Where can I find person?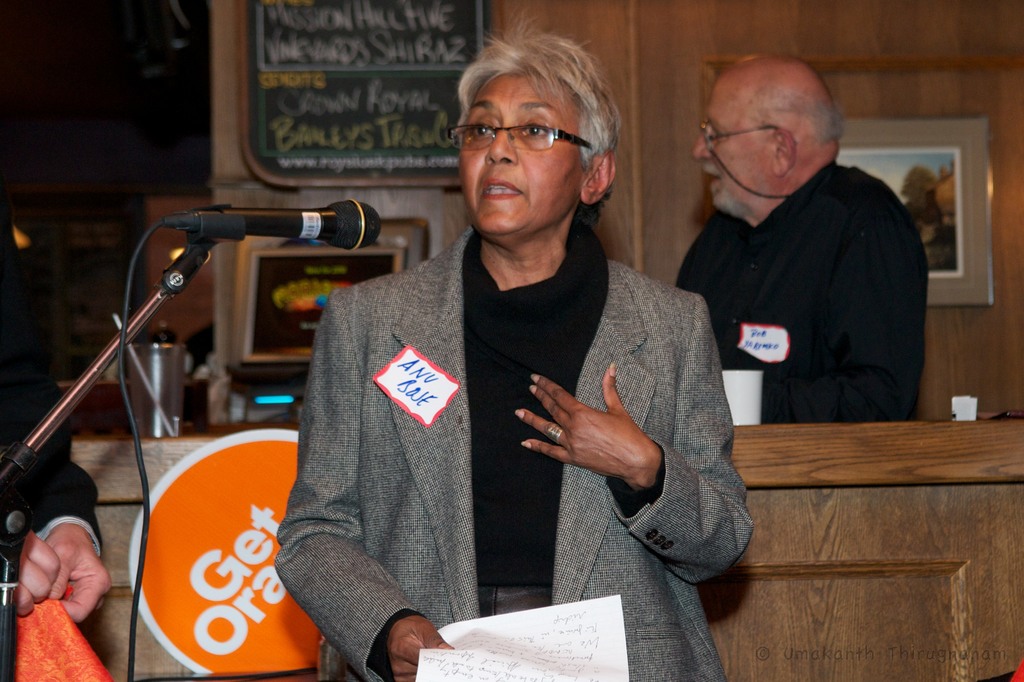
You can find it at bbox(650, 45, 951, 519).
